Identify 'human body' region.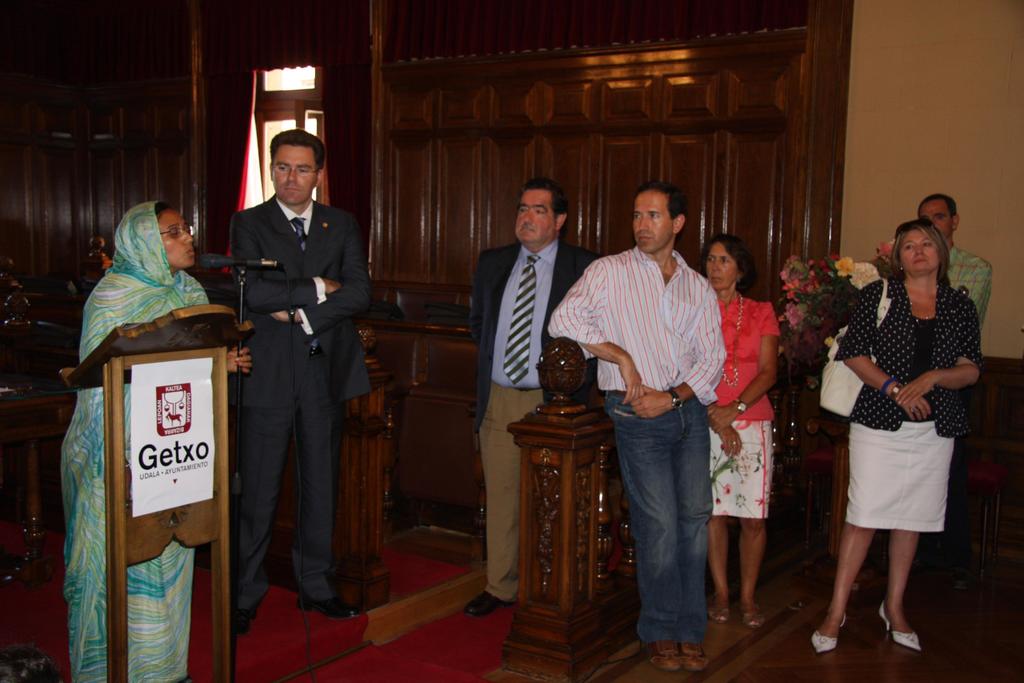
Region: (left=701, top=229, right=774, bottom=623).
